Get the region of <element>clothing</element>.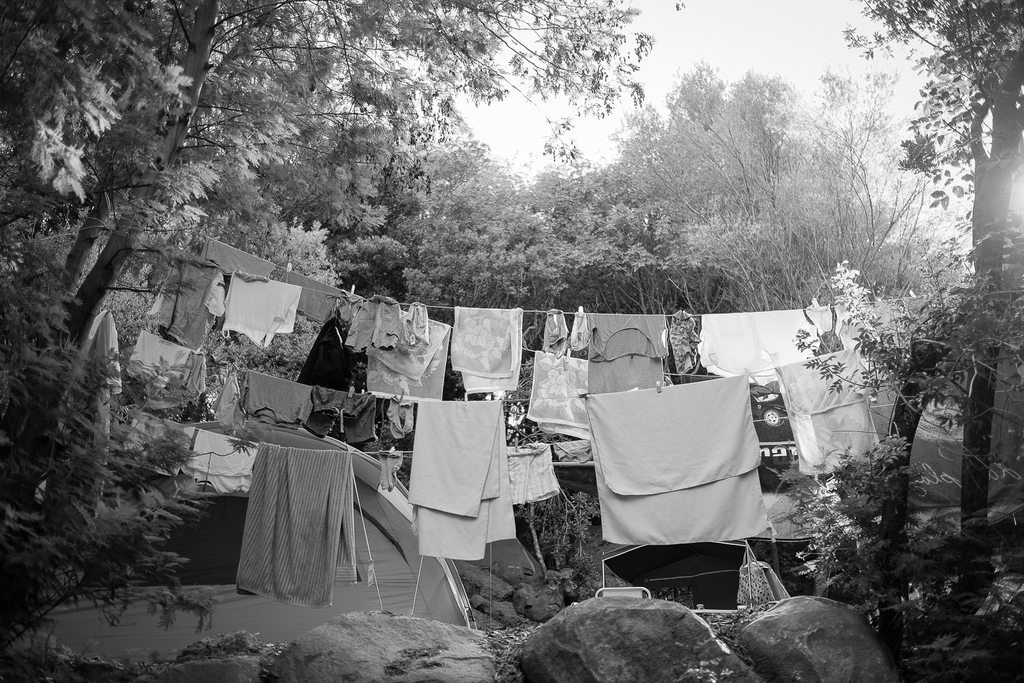
locate(147, 255, 230, 353).
